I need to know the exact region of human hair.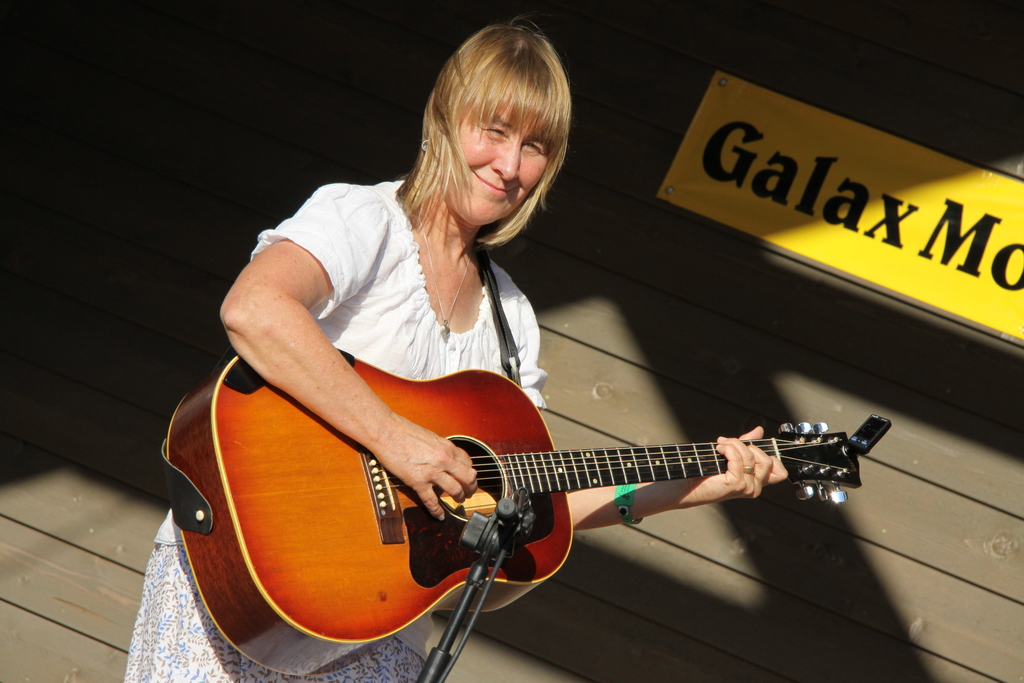
Region: (404,24,569,228).
